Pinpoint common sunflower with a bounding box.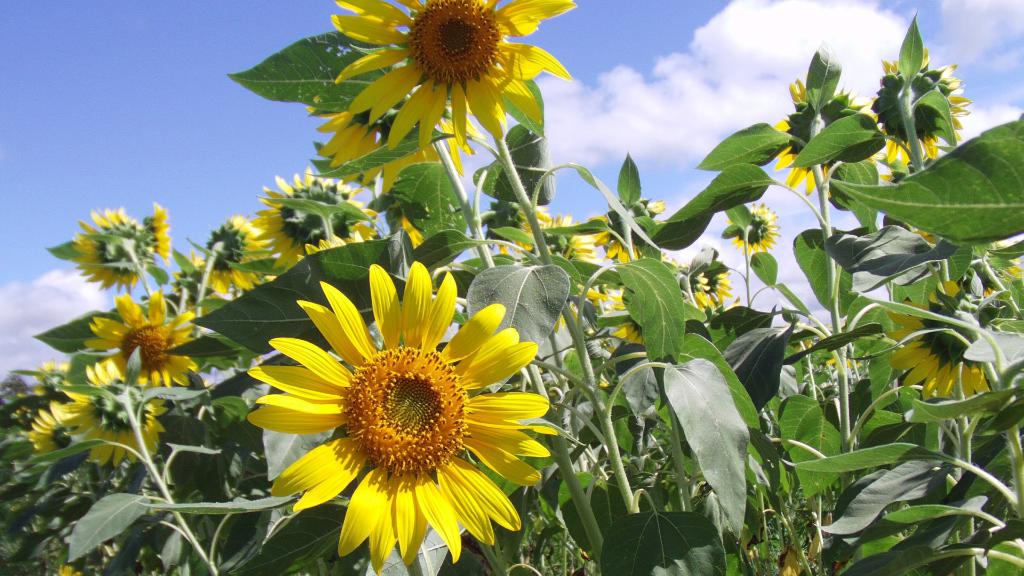
<region>301, 0, 552, 153</region>.
